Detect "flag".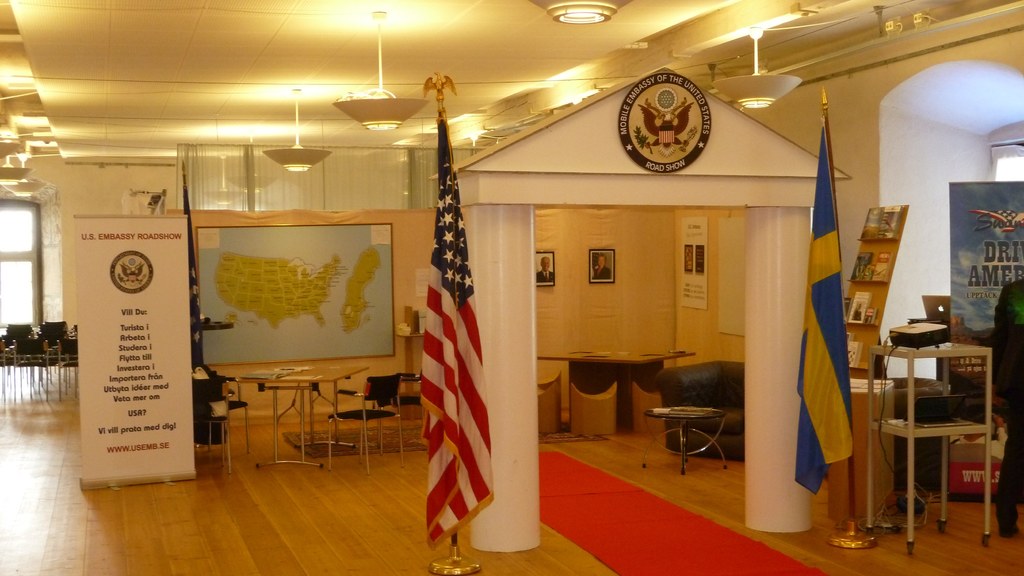
Detected at x1=419 y1=109 x2=499 y2=553.
